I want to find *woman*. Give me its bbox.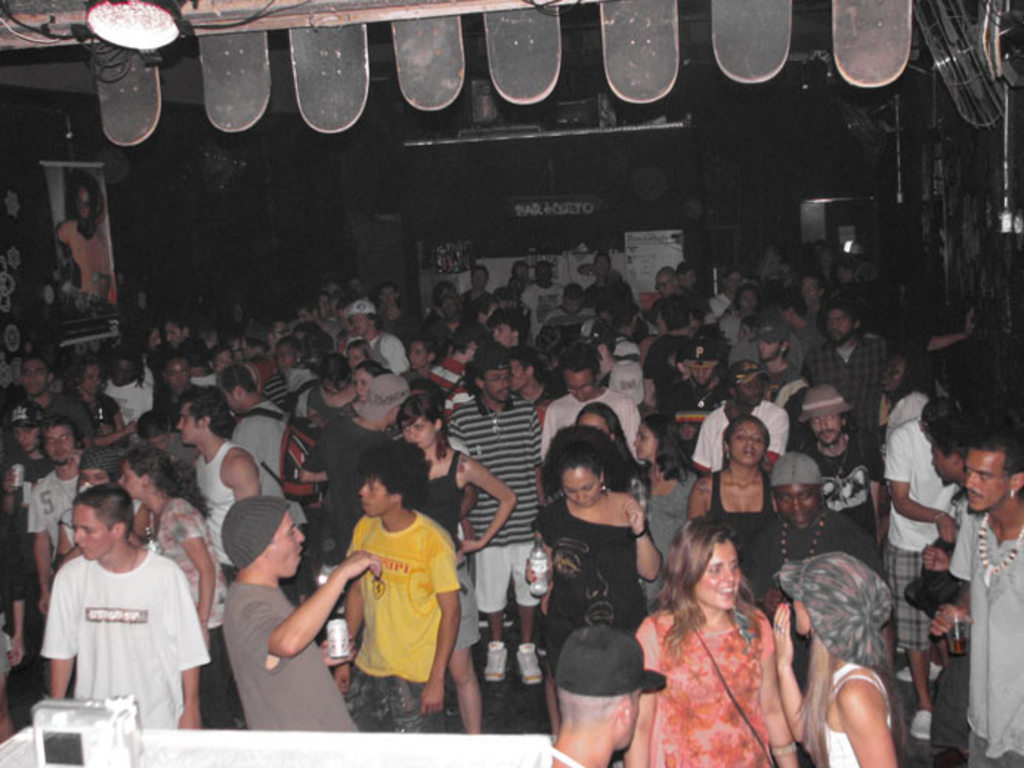
select_region(767, 544, 903, 767).
